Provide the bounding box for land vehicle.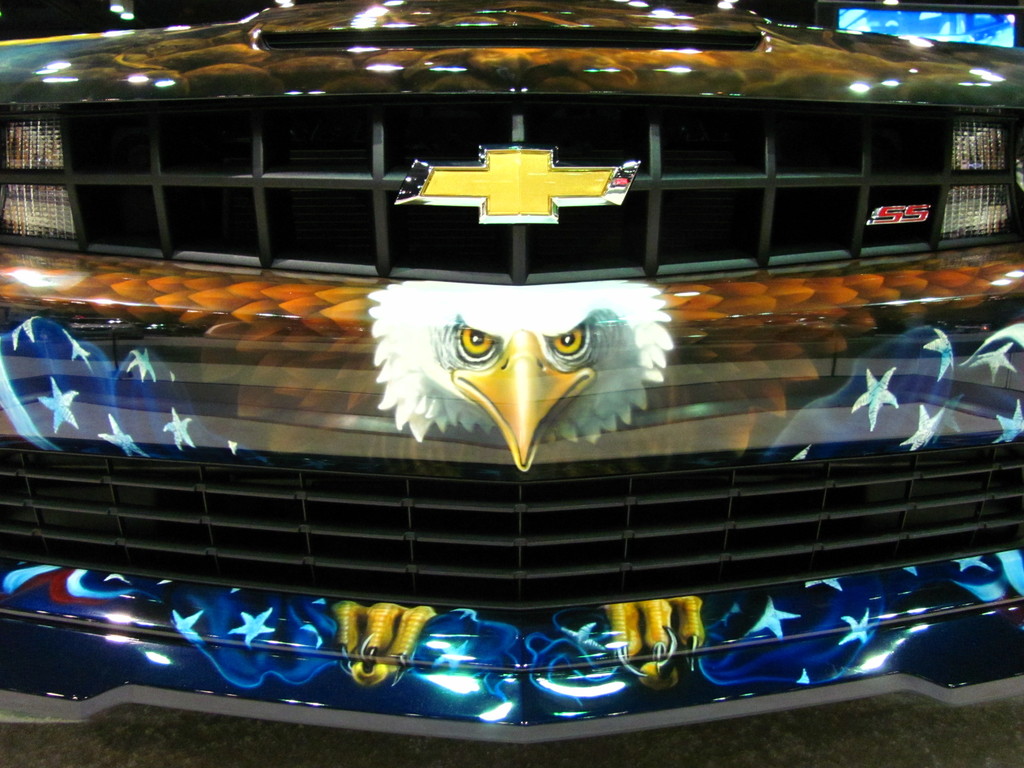
box(0, 0, 1023, 767).
